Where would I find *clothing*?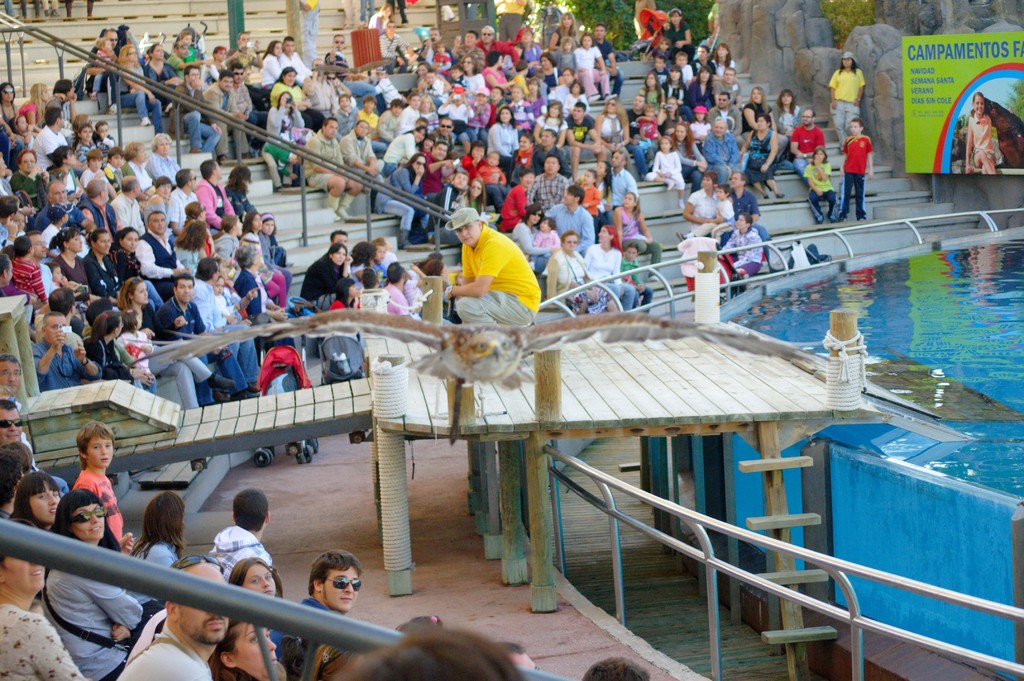
At x1=544 y1=243 x2=614 y2=310.
